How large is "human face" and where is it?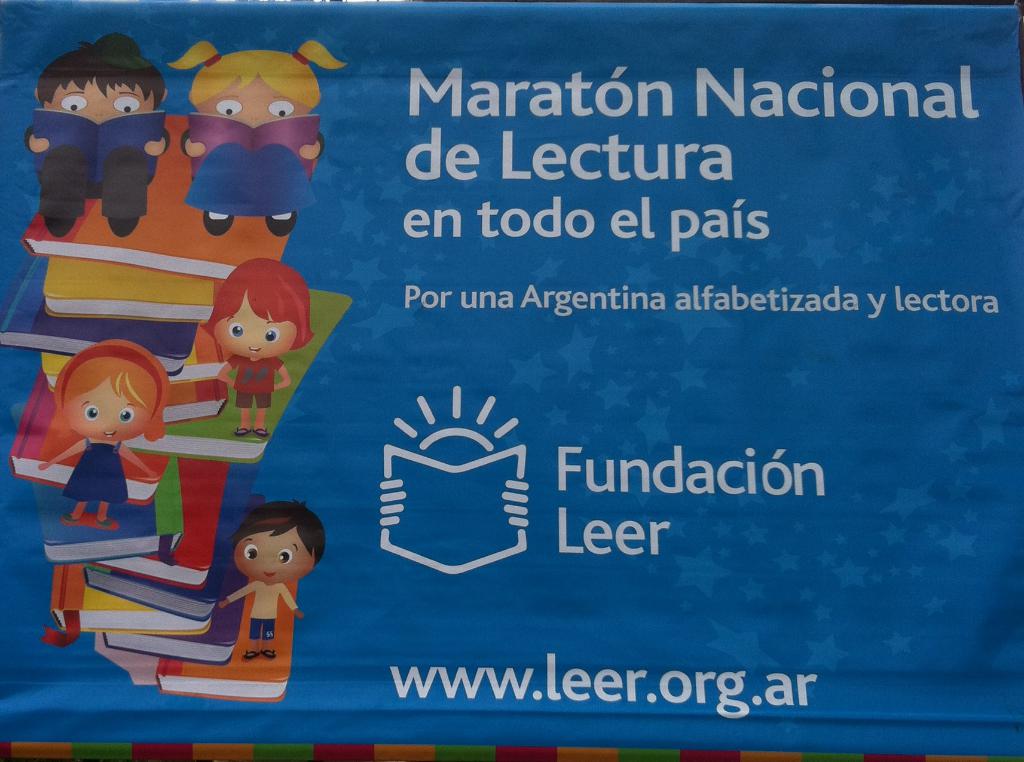
Bounding box: bbox=[235, 527, 311, 587].
